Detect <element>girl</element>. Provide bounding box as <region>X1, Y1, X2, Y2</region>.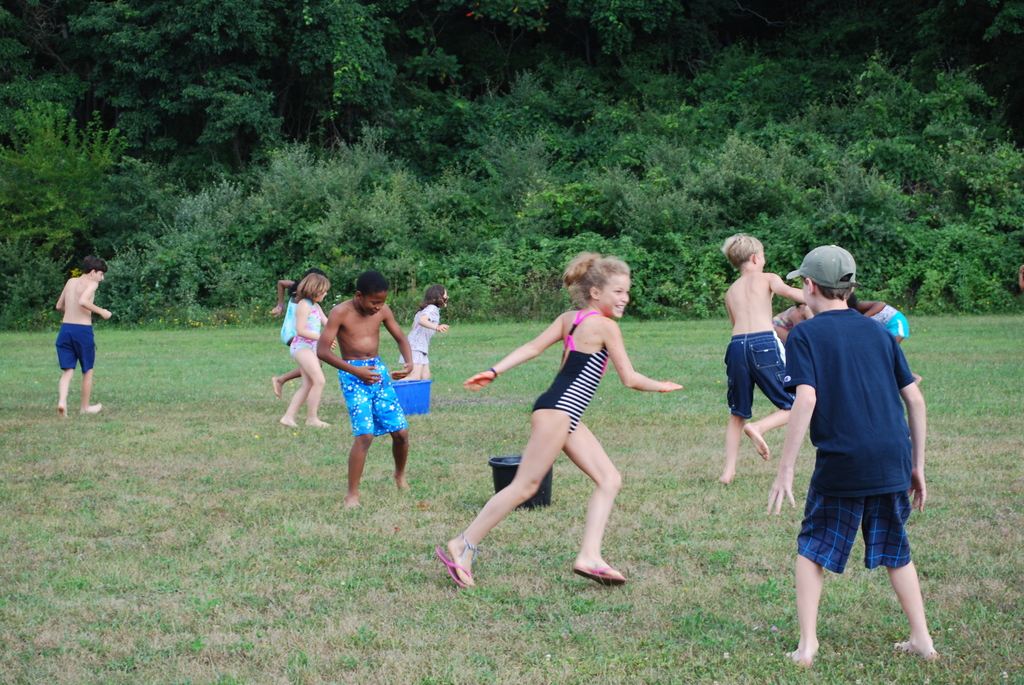
<region>271, 273, 323, 395</region>.
